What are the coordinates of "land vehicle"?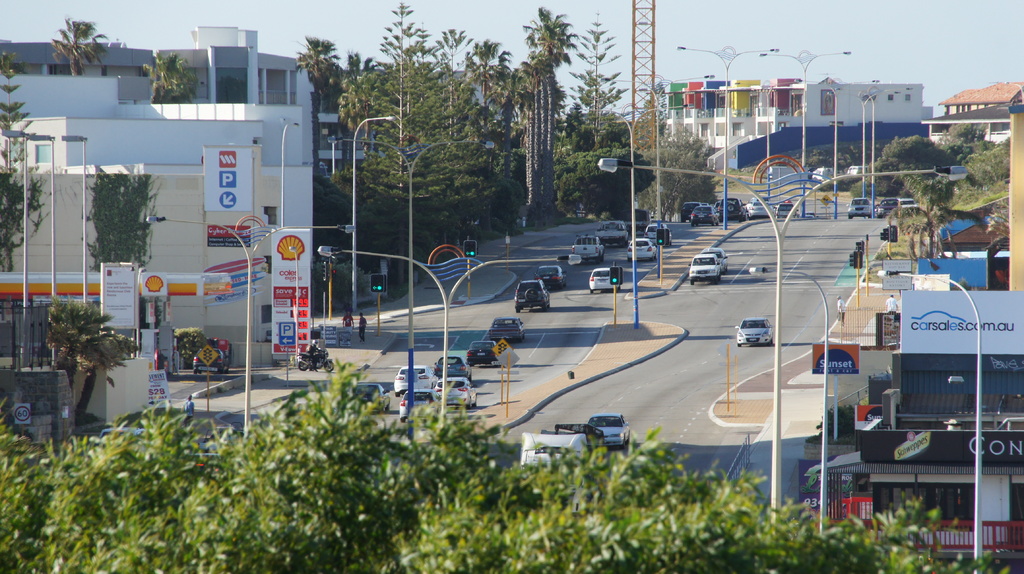
(left=701, top=199, right=710, bottom=209).
